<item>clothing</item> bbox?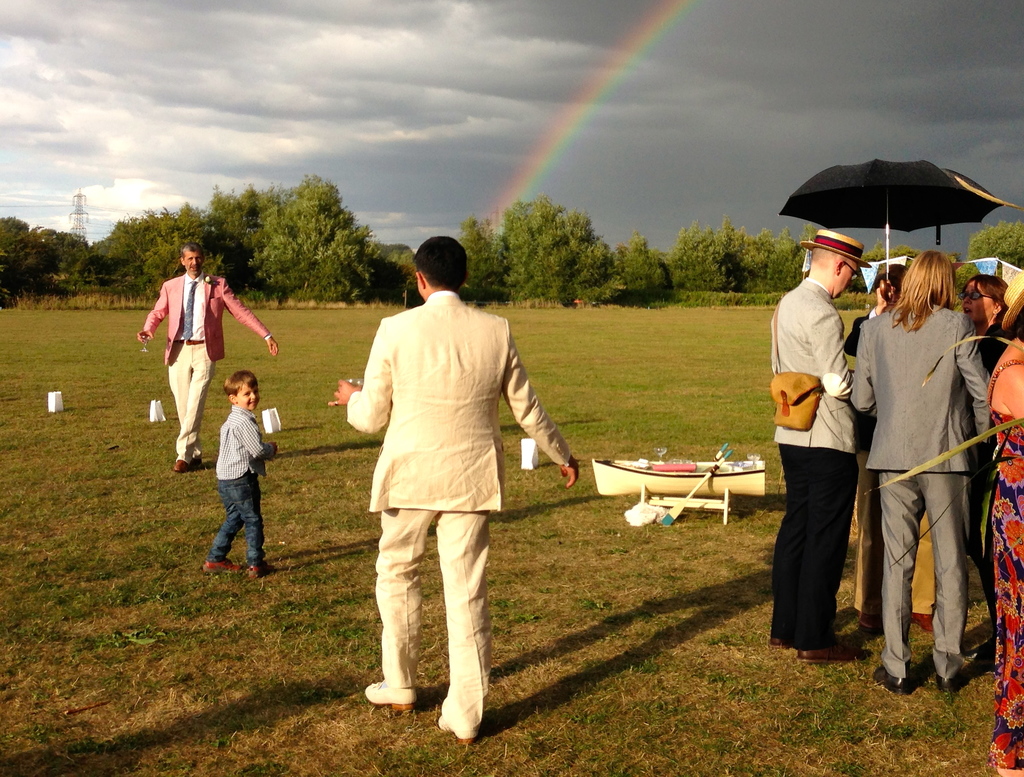
867 255 1001 662
